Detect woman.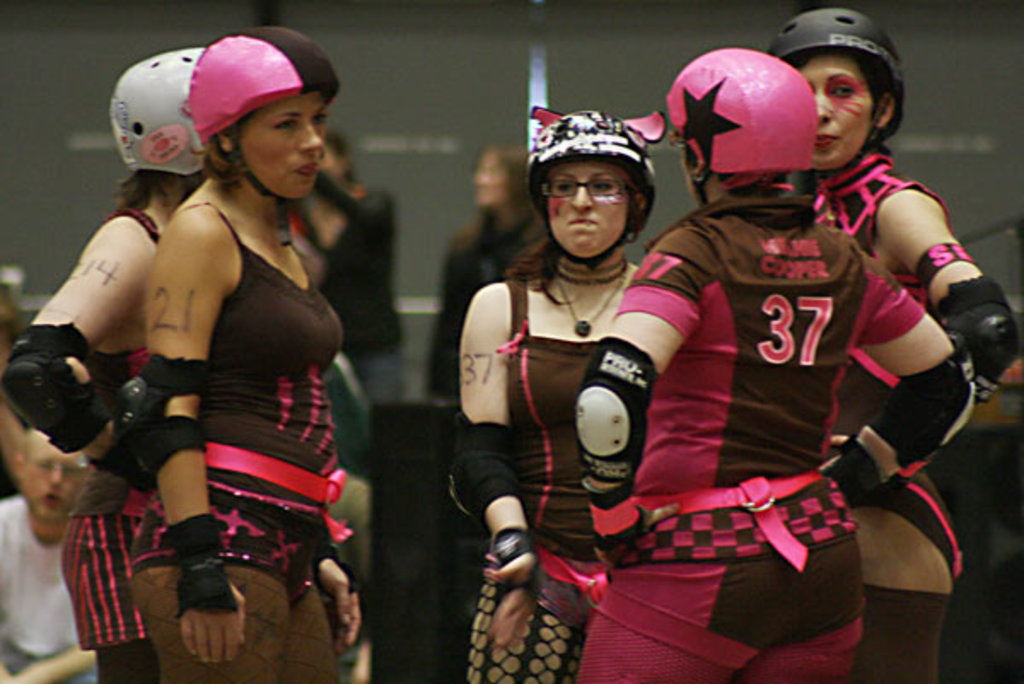
Detected at locate(766, 7, 1022, 682).
